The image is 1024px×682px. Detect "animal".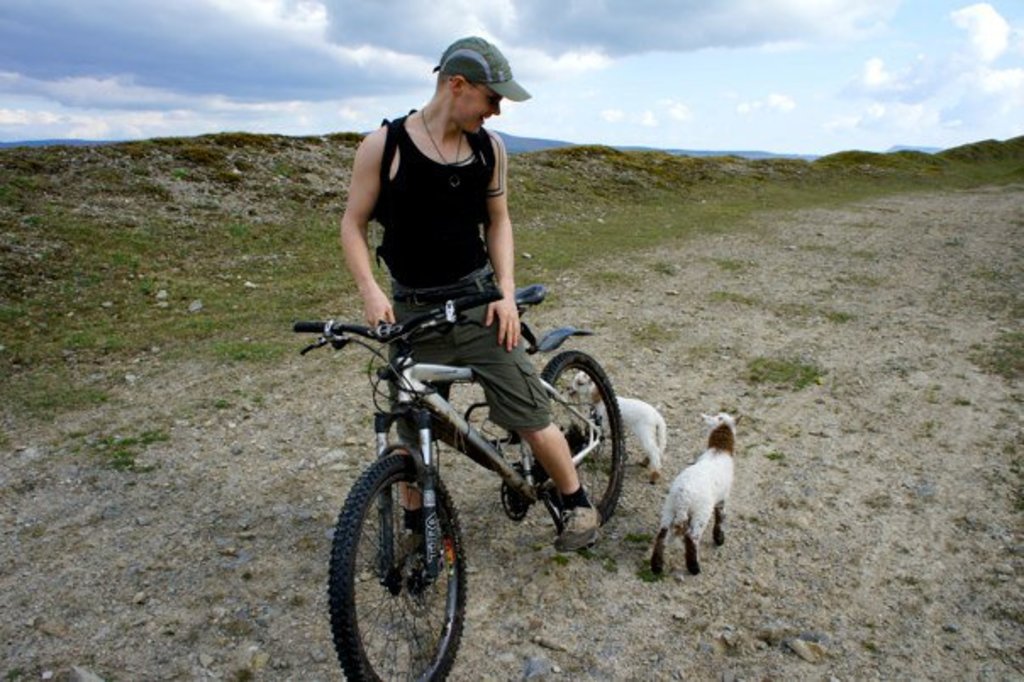
Detection: 568:373:666:487.
